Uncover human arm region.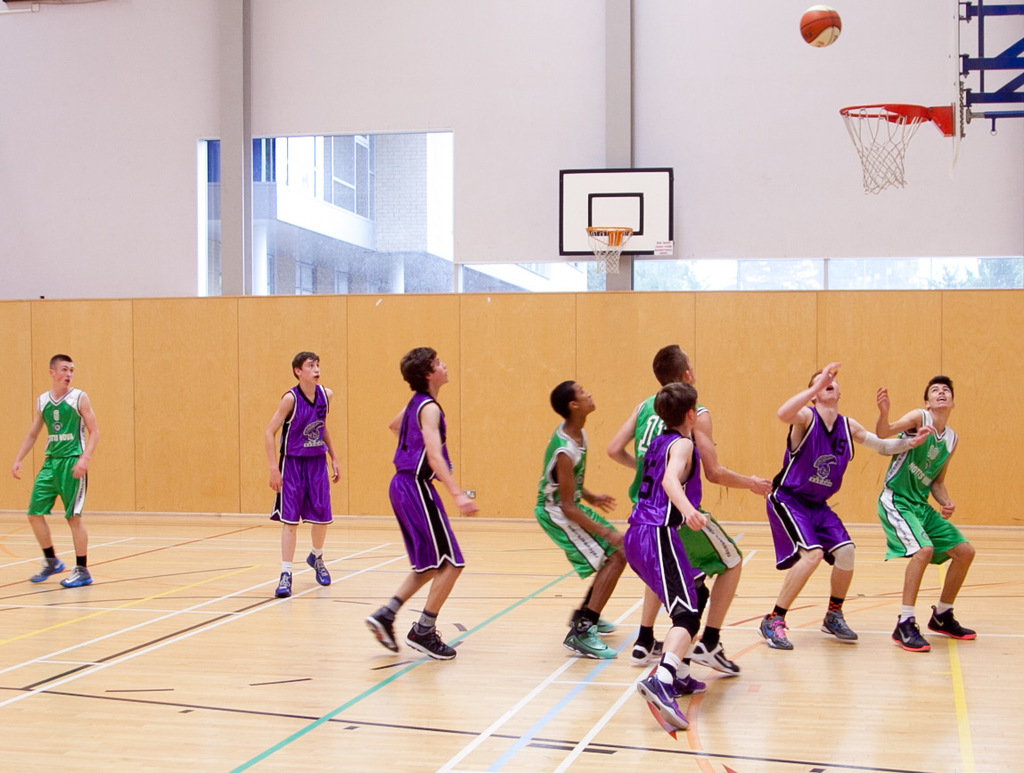
Uncovered: (x1=868, y1=385, x2=929, y2=435).
